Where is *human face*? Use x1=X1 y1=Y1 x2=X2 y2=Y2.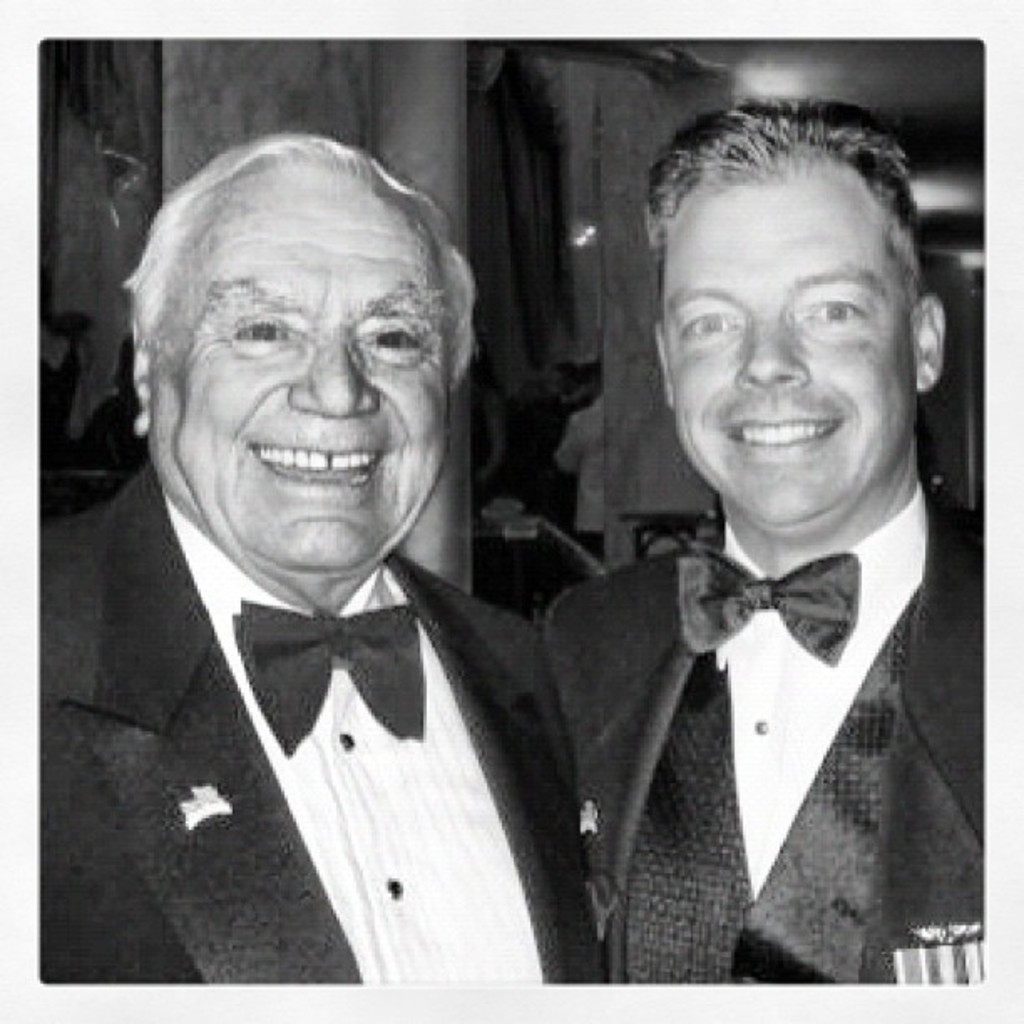
x1=142 y1=162 x2=453 y2=591.
